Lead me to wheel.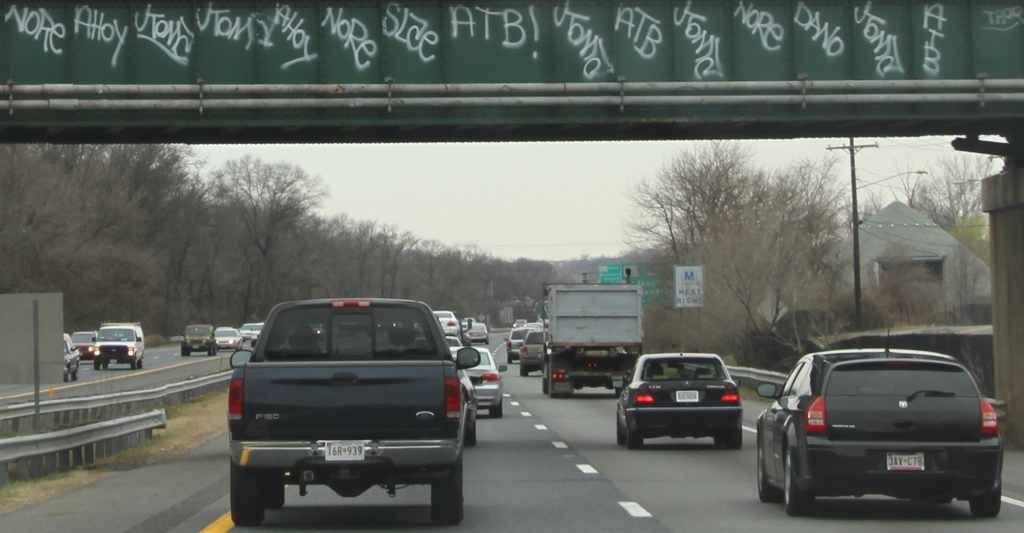
Lead to {"left": 548, "top": 367, "right": 559, "bottom": 398}.
